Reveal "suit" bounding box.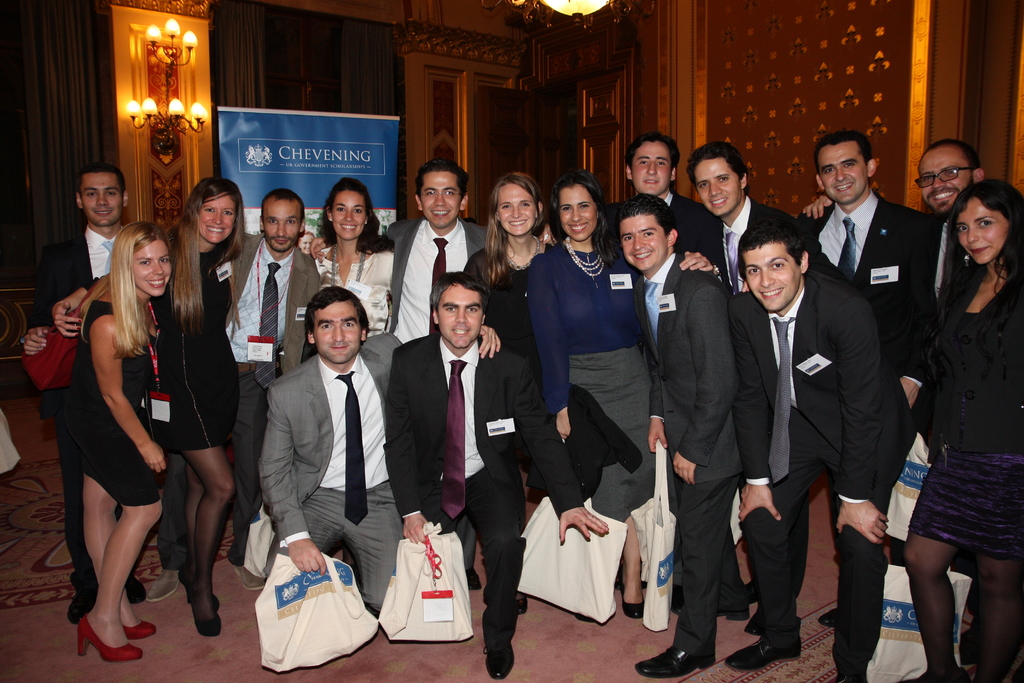
Revealed: rect(709, 195, 814, 281).
